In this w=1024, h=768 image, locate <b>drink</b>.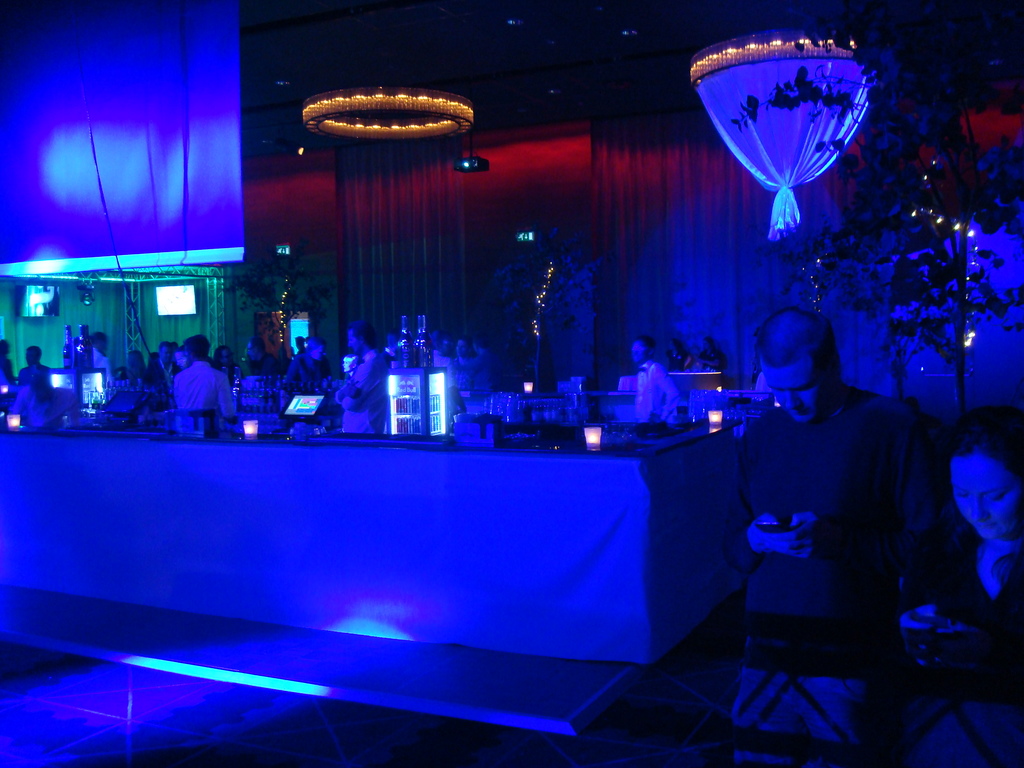
Bounding box: 394 312 417 369.
